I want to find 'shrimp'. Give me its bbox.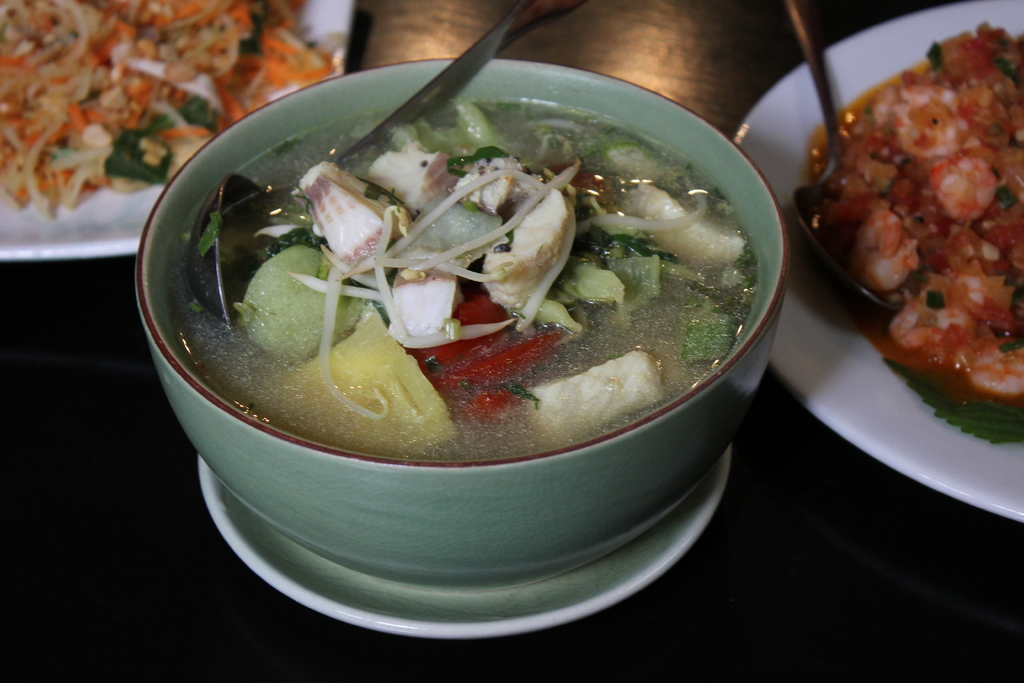
[892, 273, 973, 353].
